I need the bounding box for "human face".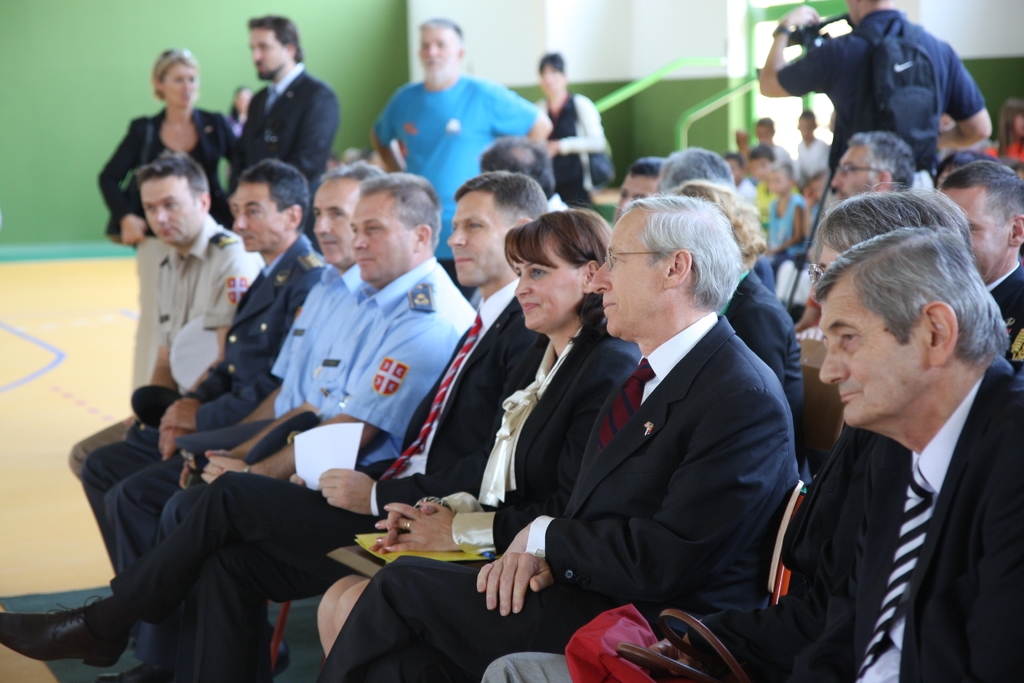
Here it is: {"left": 613, "top": 175, "right": 652, "bottom": 219}.
